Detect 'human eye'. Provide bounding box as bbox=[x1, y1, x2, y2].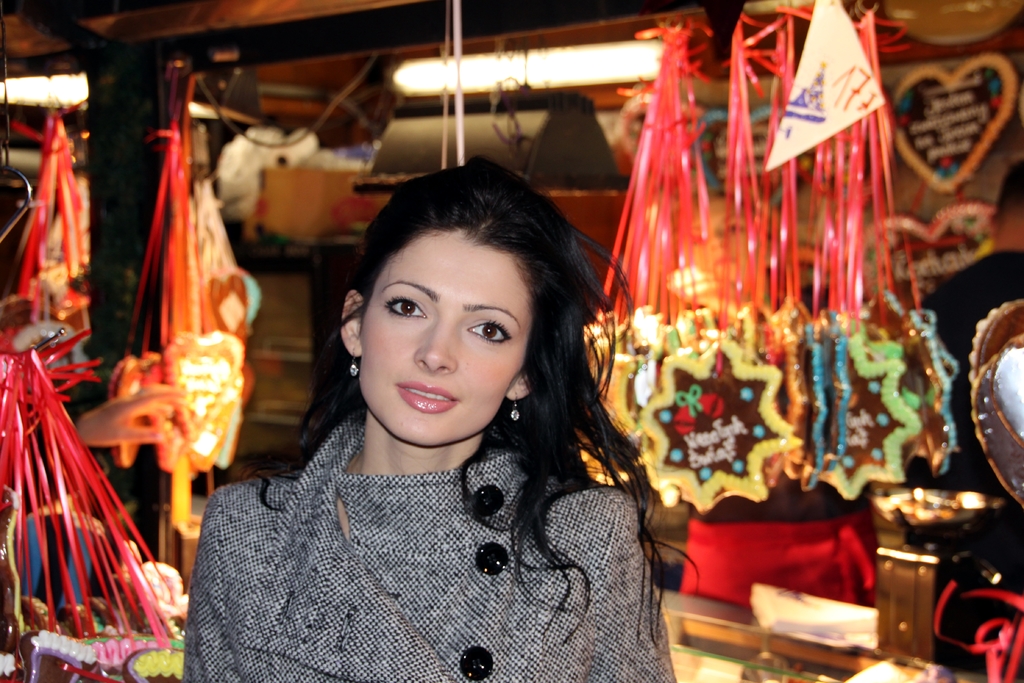
bbox=[381, 292, 433, 323].
